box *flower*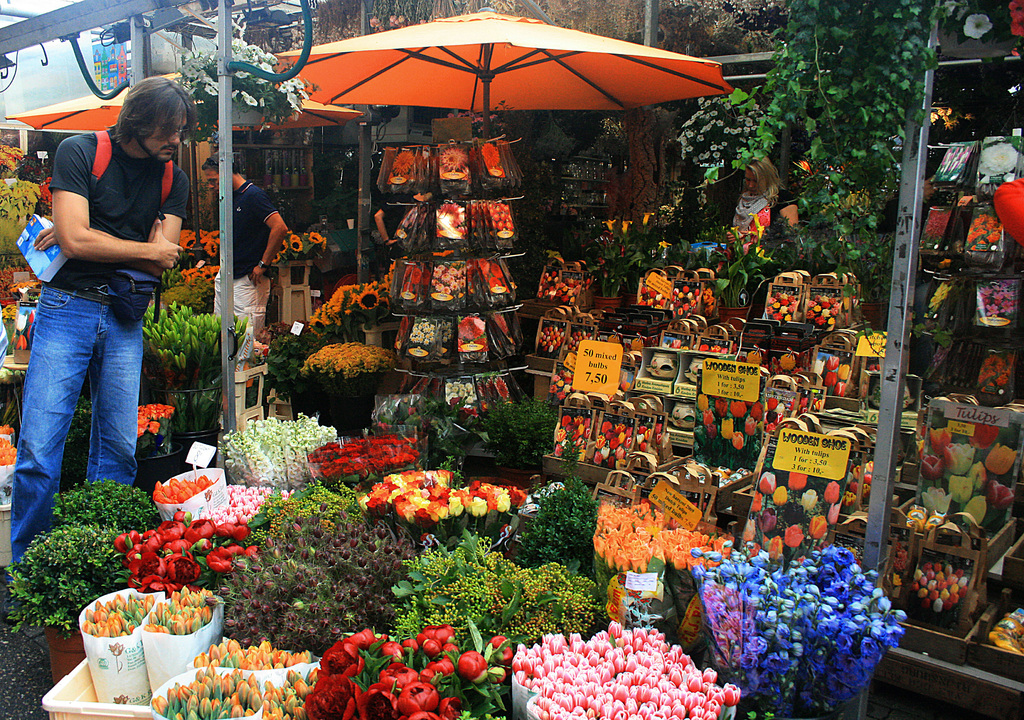
bbox(767, 532, 781, 555)
